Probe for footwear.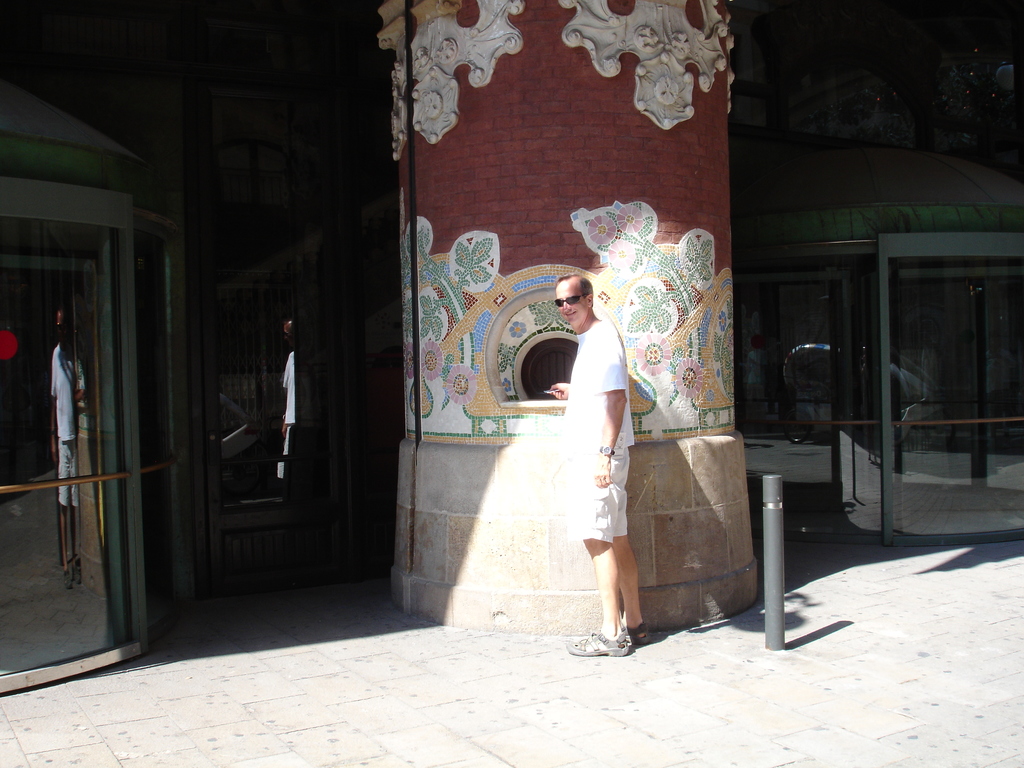
Probe result: l=625, t=622, r=649, b=647.
